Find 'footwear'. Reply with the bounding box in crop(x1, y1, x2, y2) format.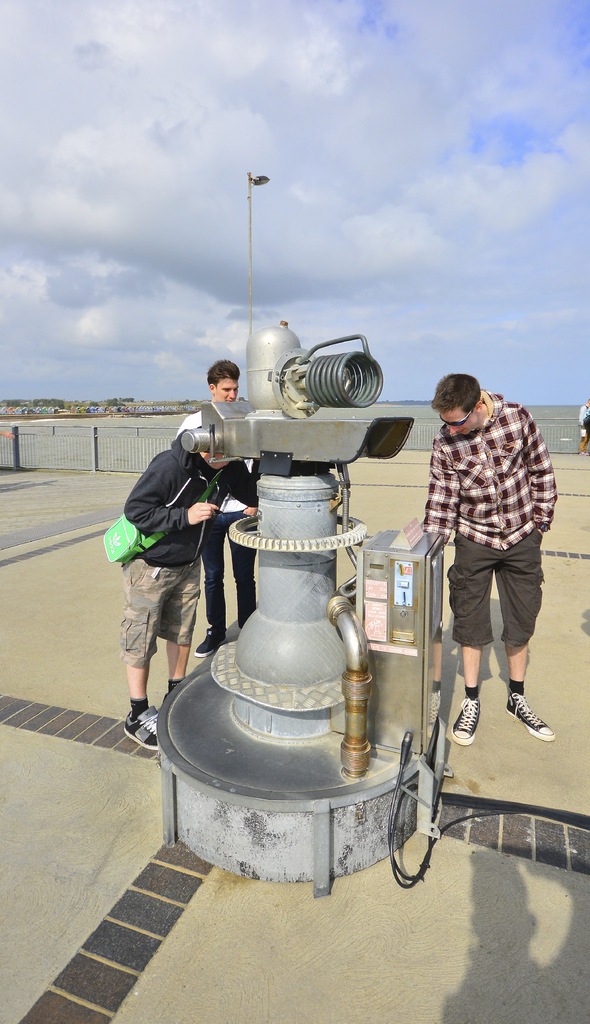
crop(496, 684, 553, 749).
